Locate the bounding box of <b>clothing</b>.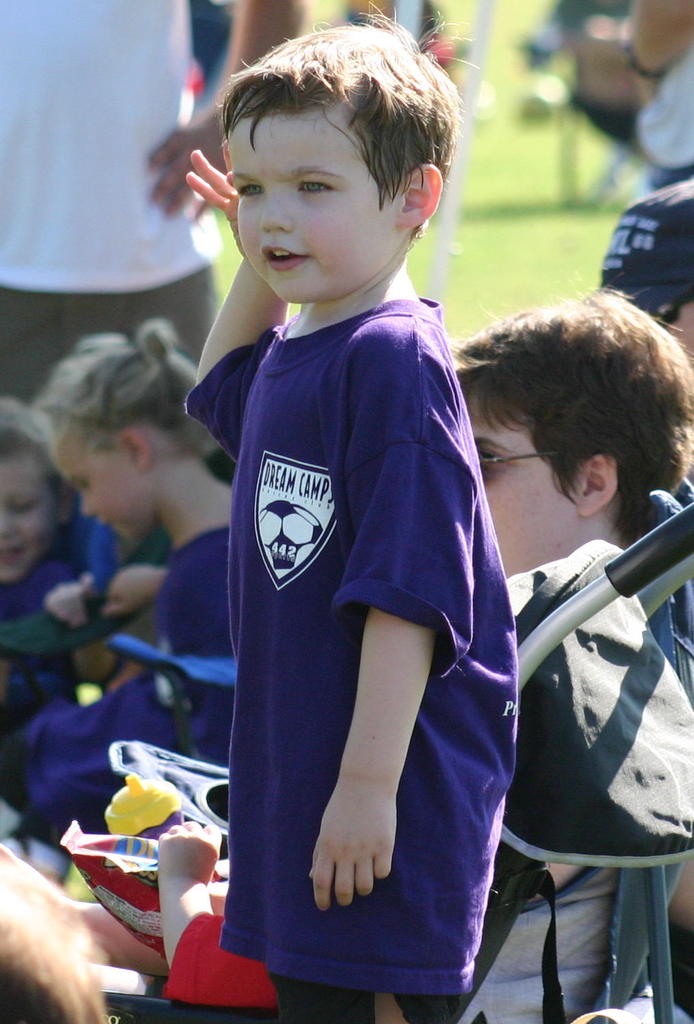
Bounding box: bbox=(182, 225, 534, 997).
